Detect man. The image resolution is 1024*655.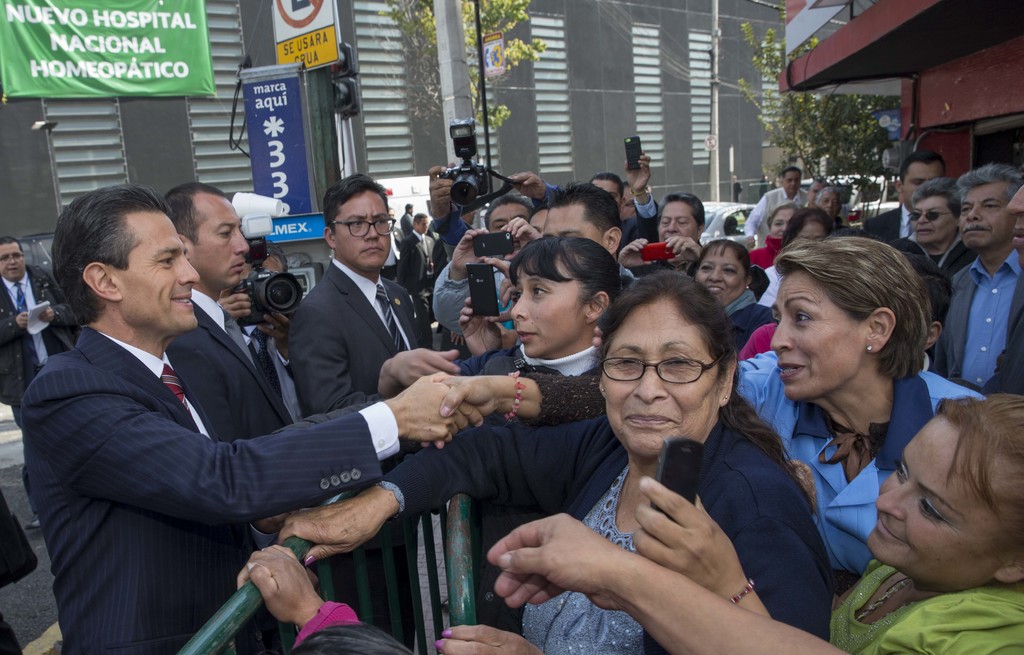
select_region(401, 201, 412, 236).
